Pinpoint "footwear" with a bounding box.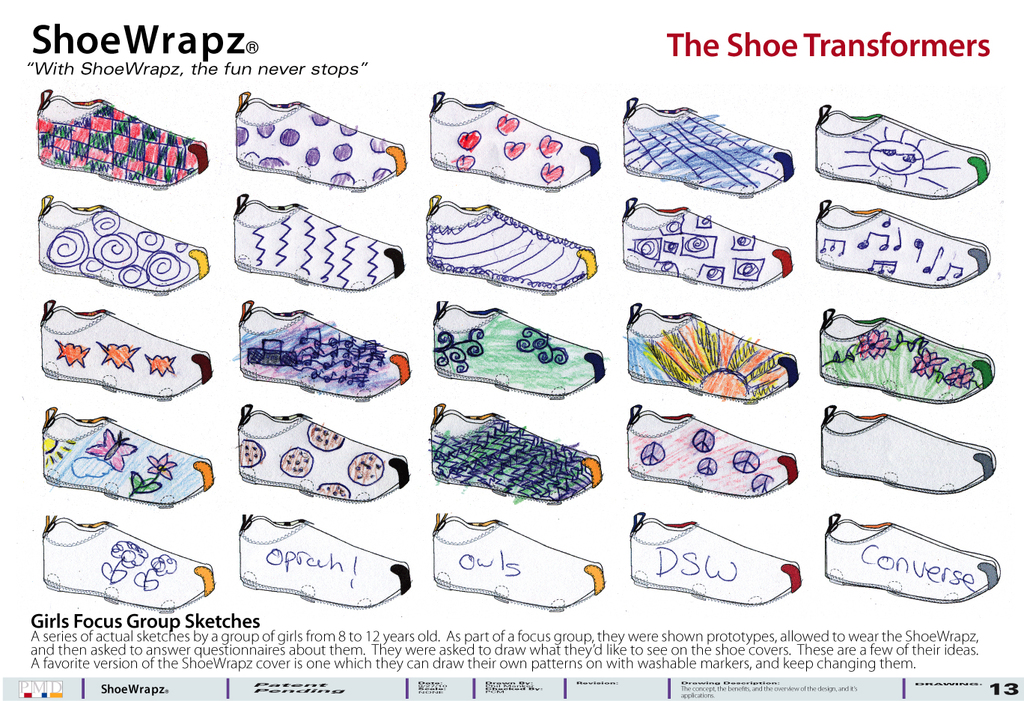
814:307:996:403.
